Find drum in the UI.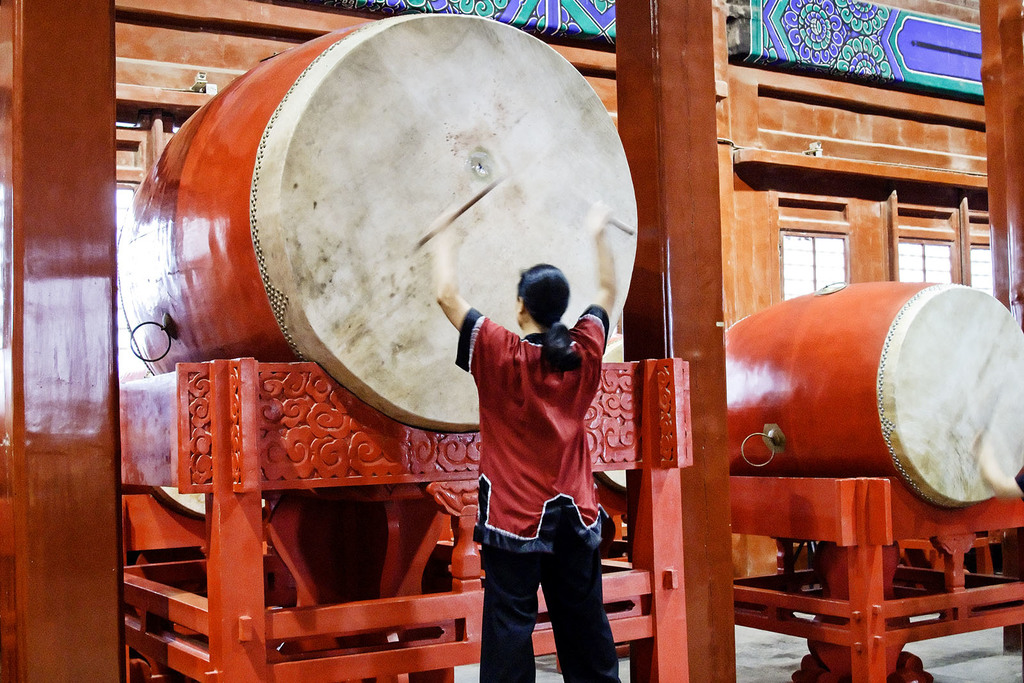
UI element at {"x1": 162, "y1": 15, "x2": 643, "y2": 411}.
